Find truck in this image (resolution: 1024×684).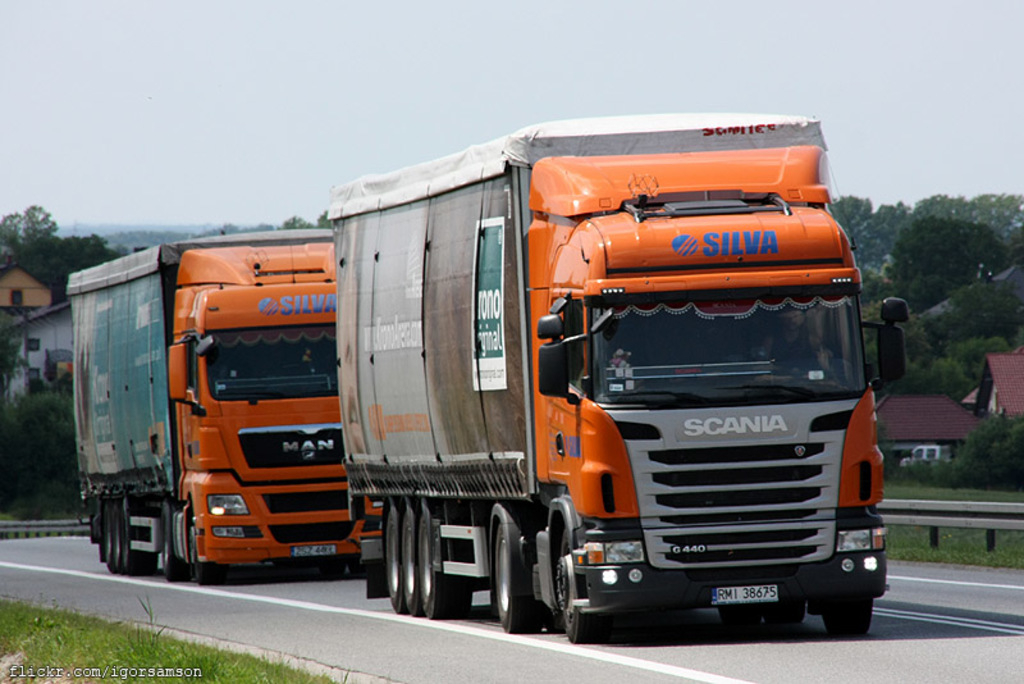
{"left": 63, "top": 223, "right": 385, "bottom": 589}.
